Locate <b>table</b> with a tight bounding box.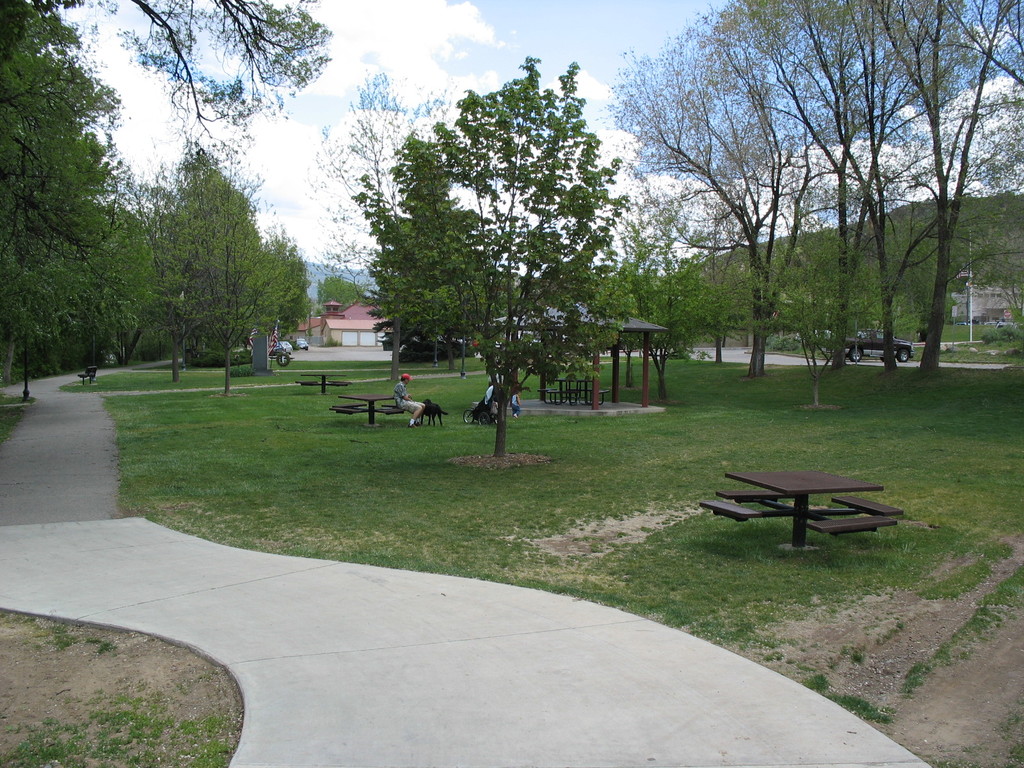
<box>323,393,404,431</box>.
